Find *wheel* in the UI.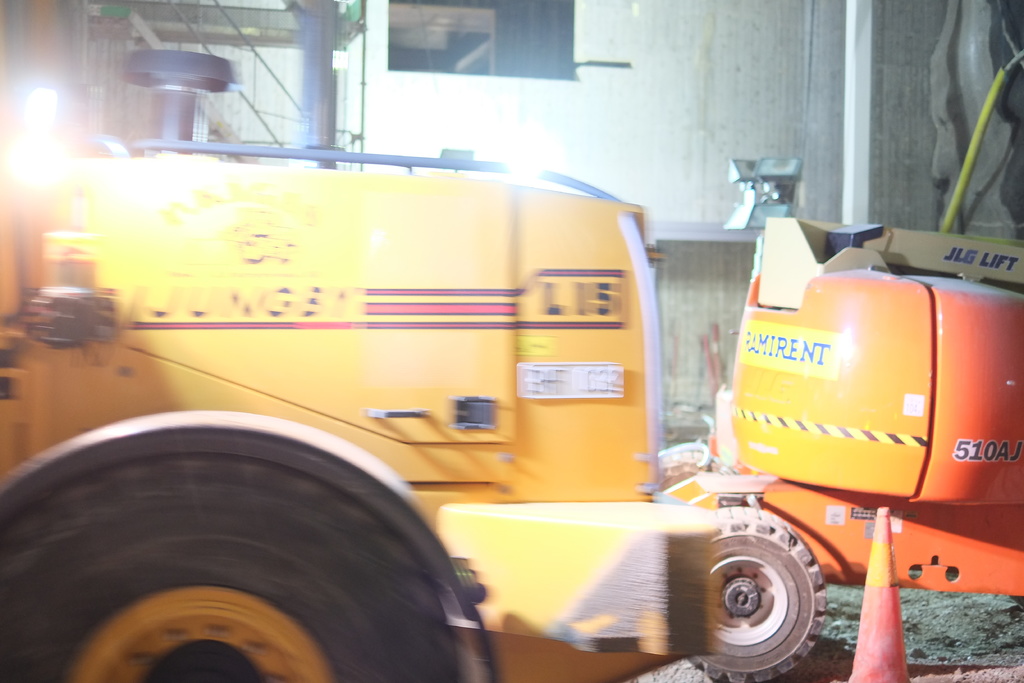
UI element at [left=703, top=522, right=834, bottom=666].
